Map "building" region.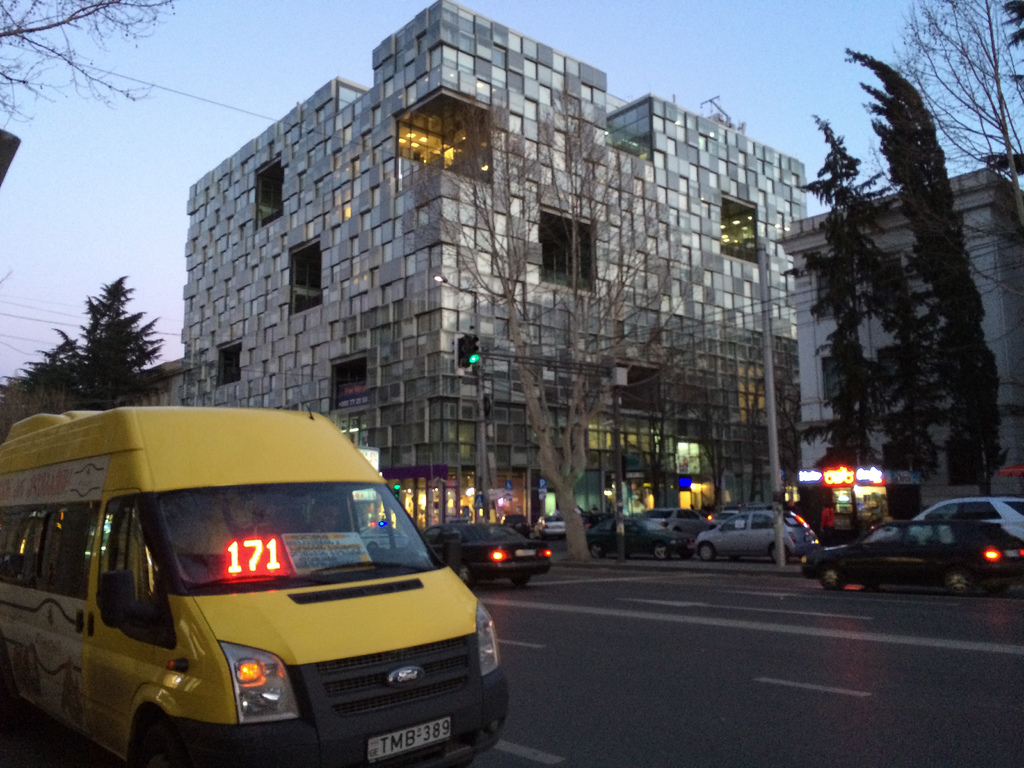
Mapped to pyautogui.locateOnScreen(189, 1, 803, 549).
